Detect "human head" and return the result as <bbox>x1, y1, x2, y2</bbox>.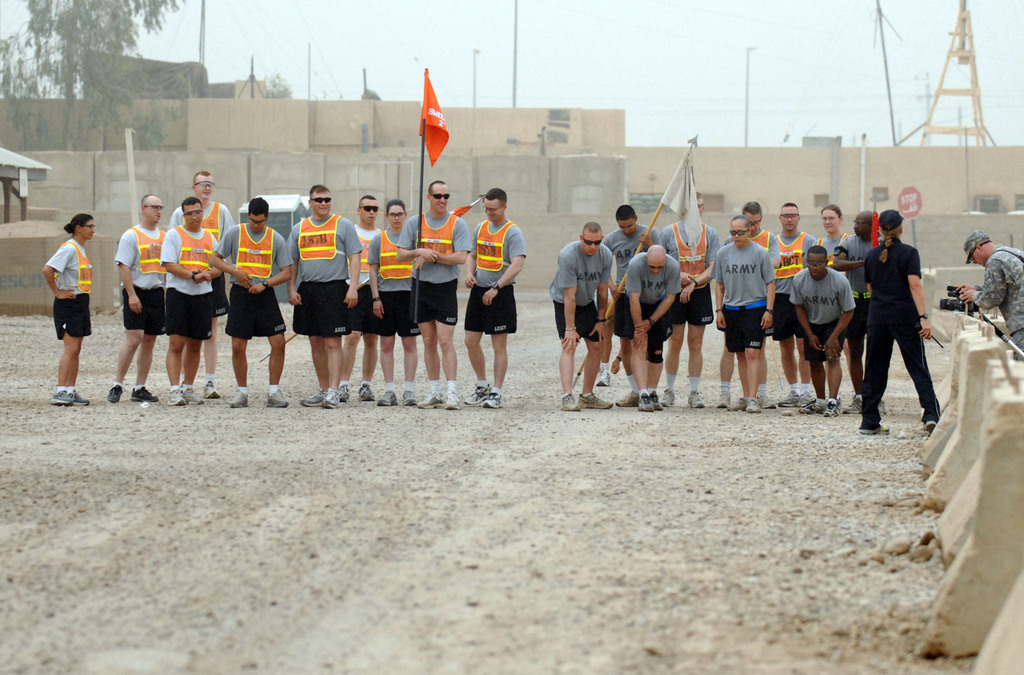
<bbox>643, 242, 668, 273</bbox>.
